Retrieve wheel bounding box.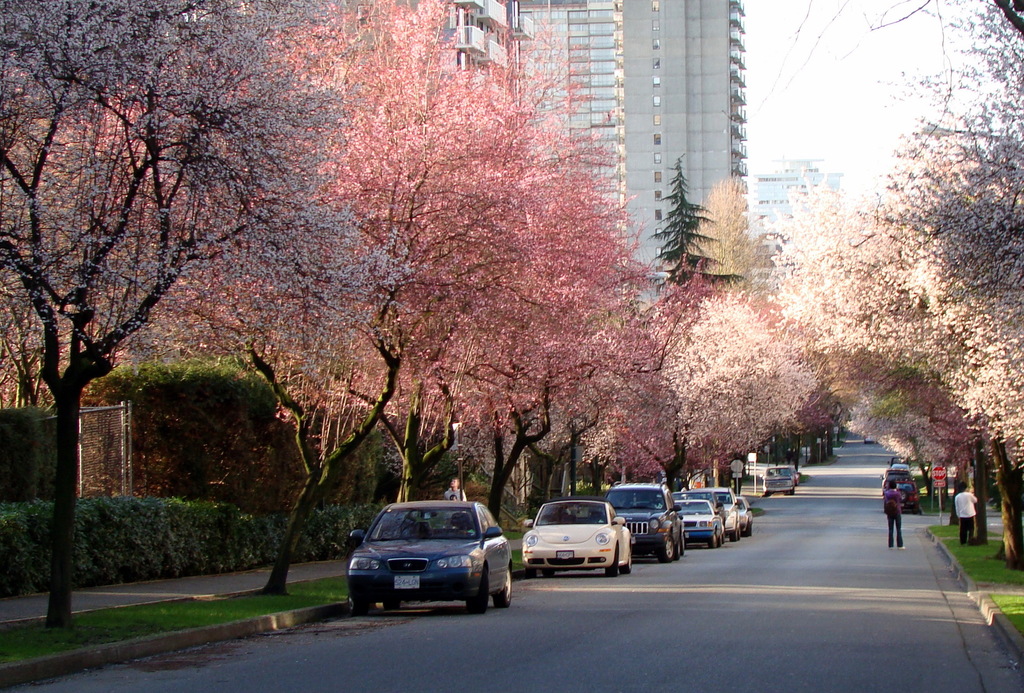
Bounding box: Rect(496, 567, 512, 607).
